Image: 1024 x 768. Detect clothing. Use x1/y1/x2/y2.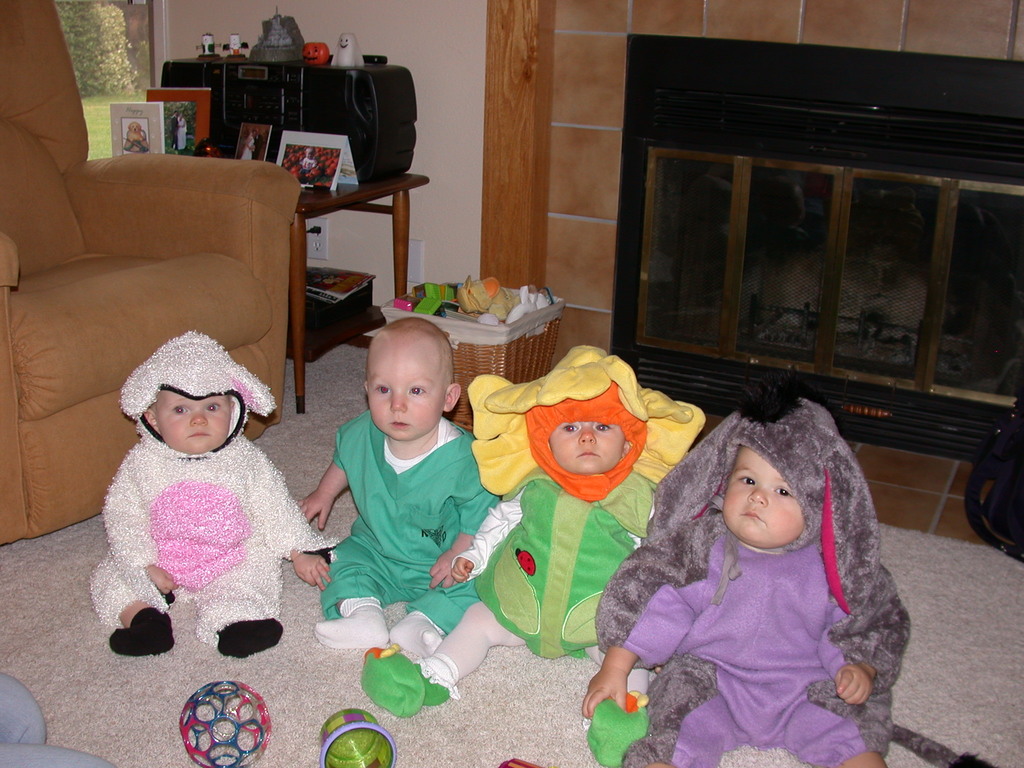
169/115/178/148.
